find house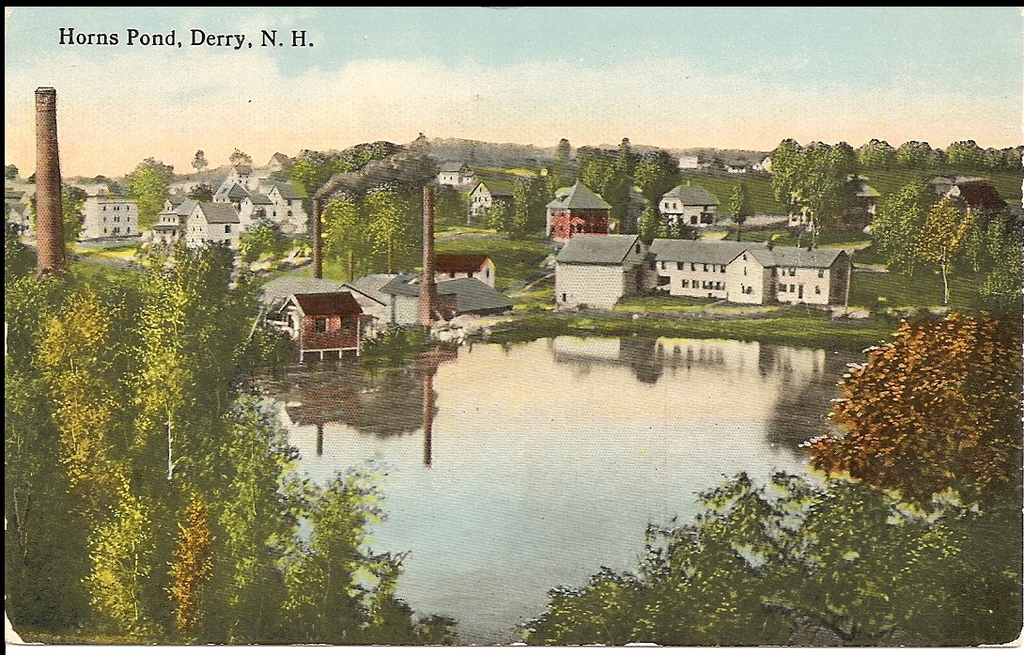
[767, 242, 848, 303]
